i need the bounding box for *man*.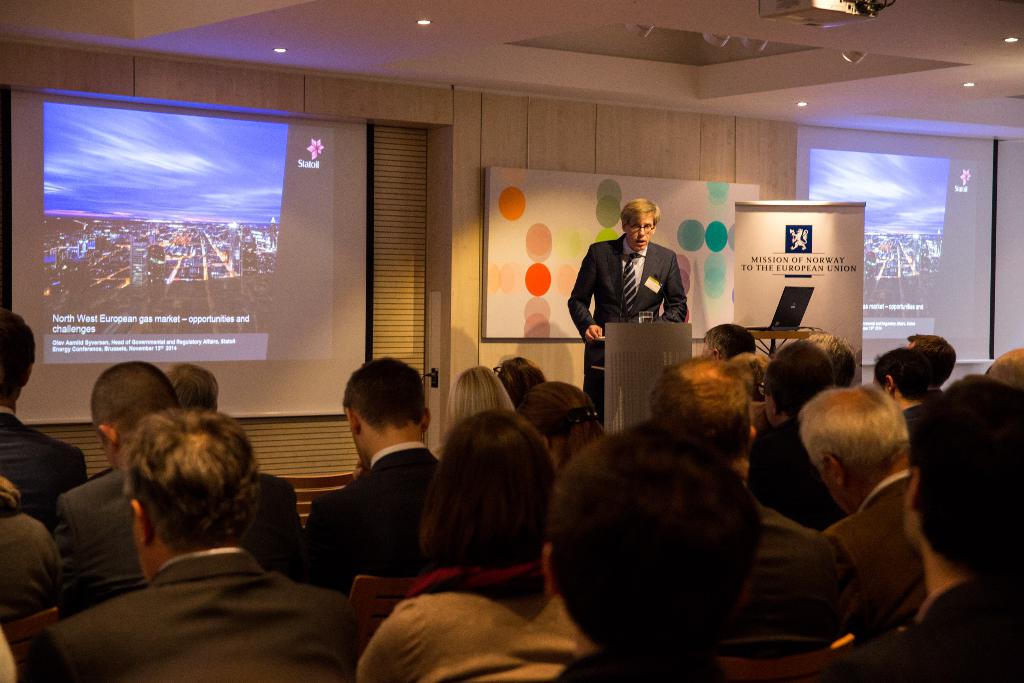
Here it is: (left=871, top=346, right=934, bottom=459).
